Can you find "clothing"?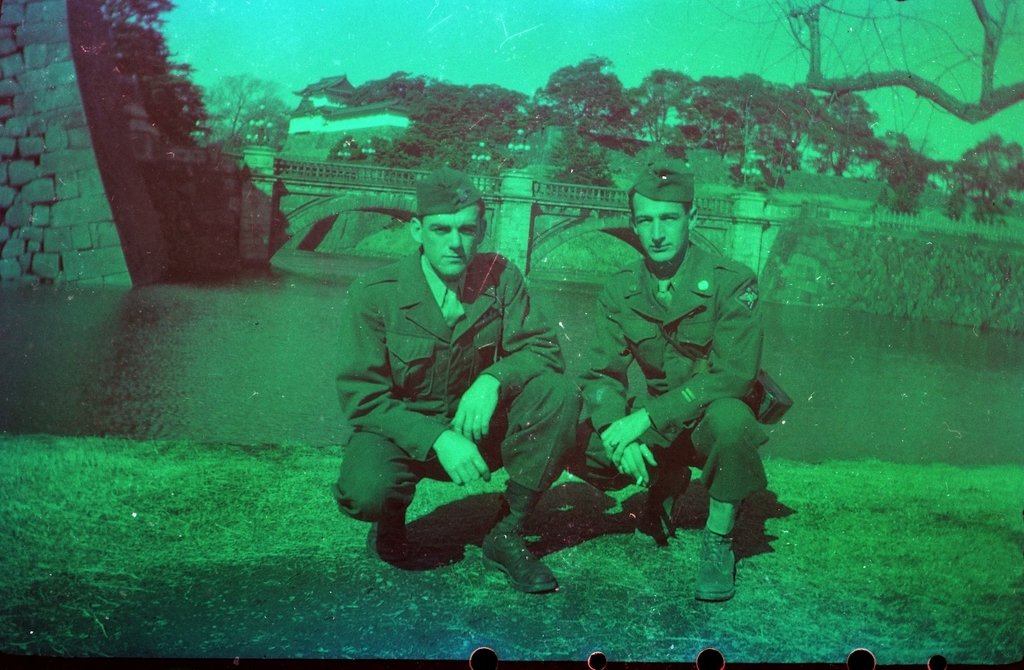
Yes, bounding box: select_region(331, 199, 558, 572).
